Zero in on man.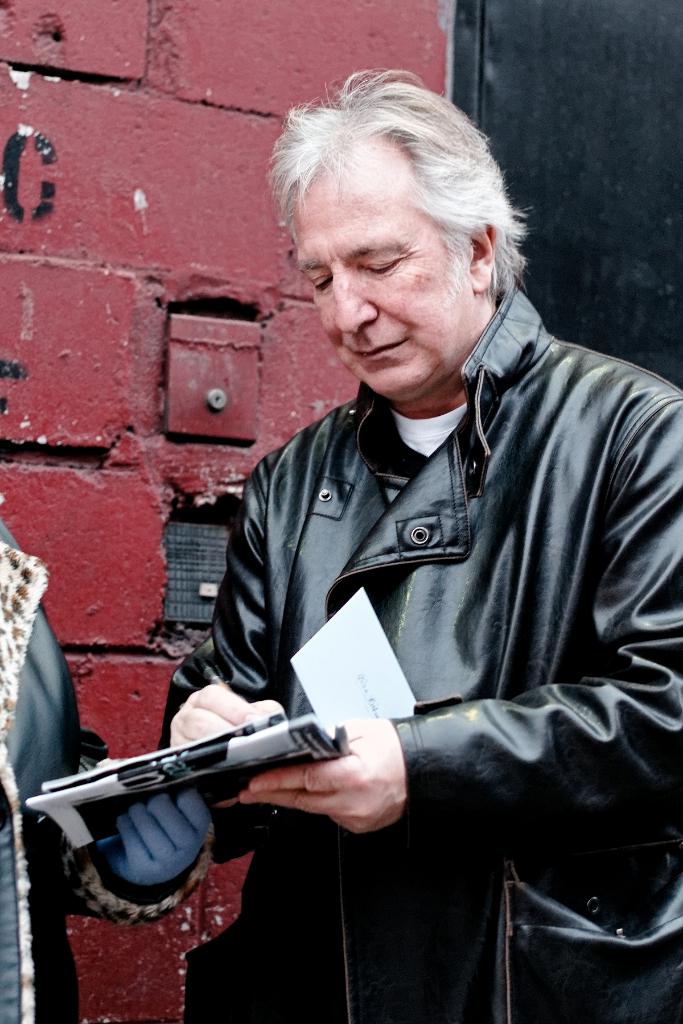
Zeroed in: 124,90,671,956.
